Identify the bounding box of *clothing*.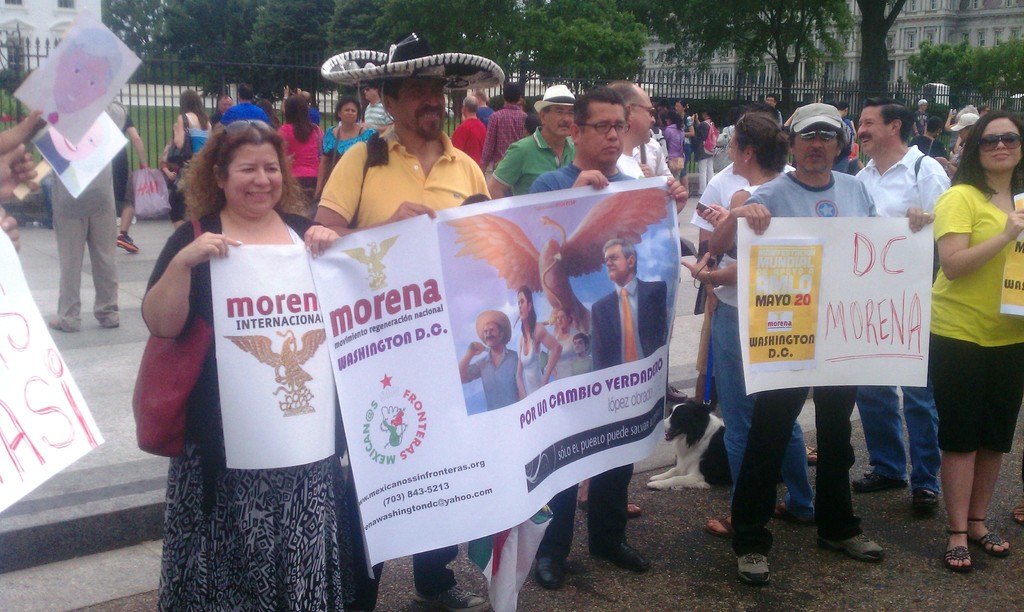
<box>319,130,479,609</box>.
